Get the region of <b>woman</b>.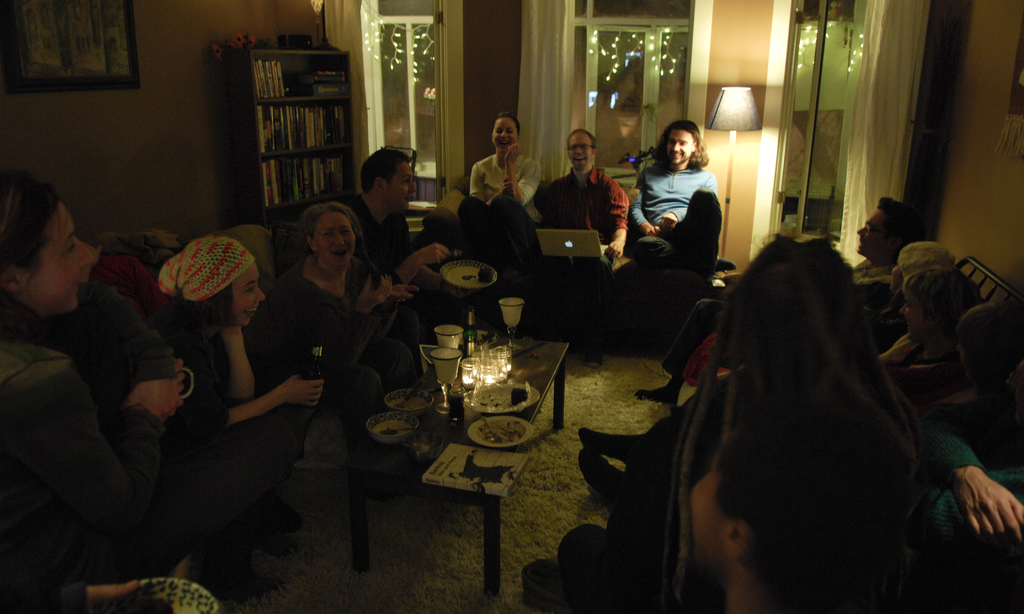
box(0, 186, 176, 613).
